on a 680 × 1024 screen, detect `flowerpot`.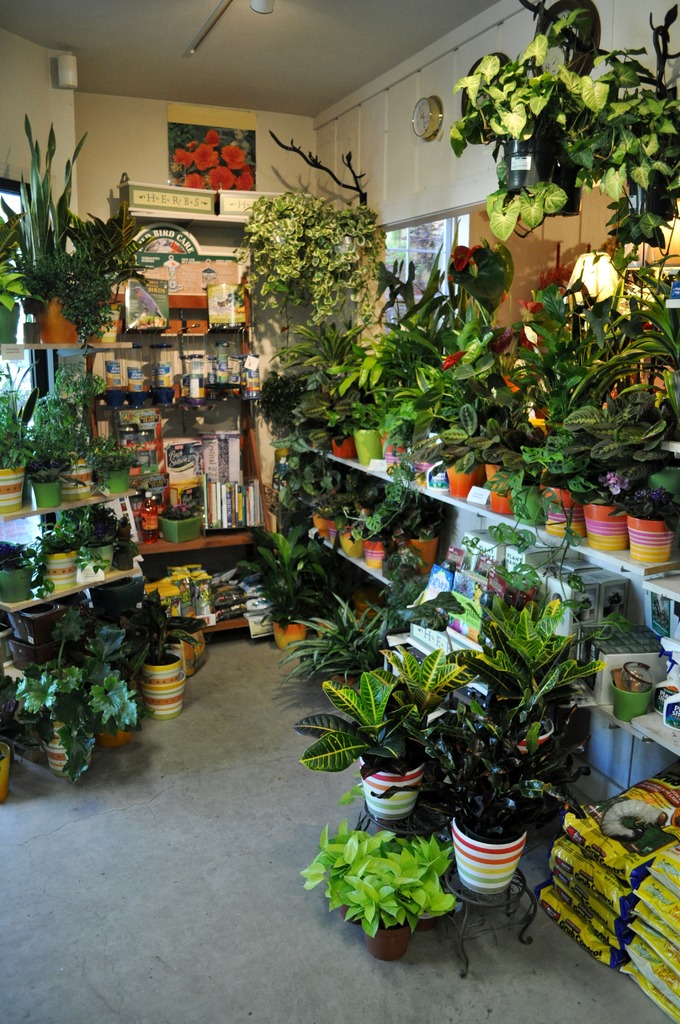
locate(581, 503, 632, 545).
